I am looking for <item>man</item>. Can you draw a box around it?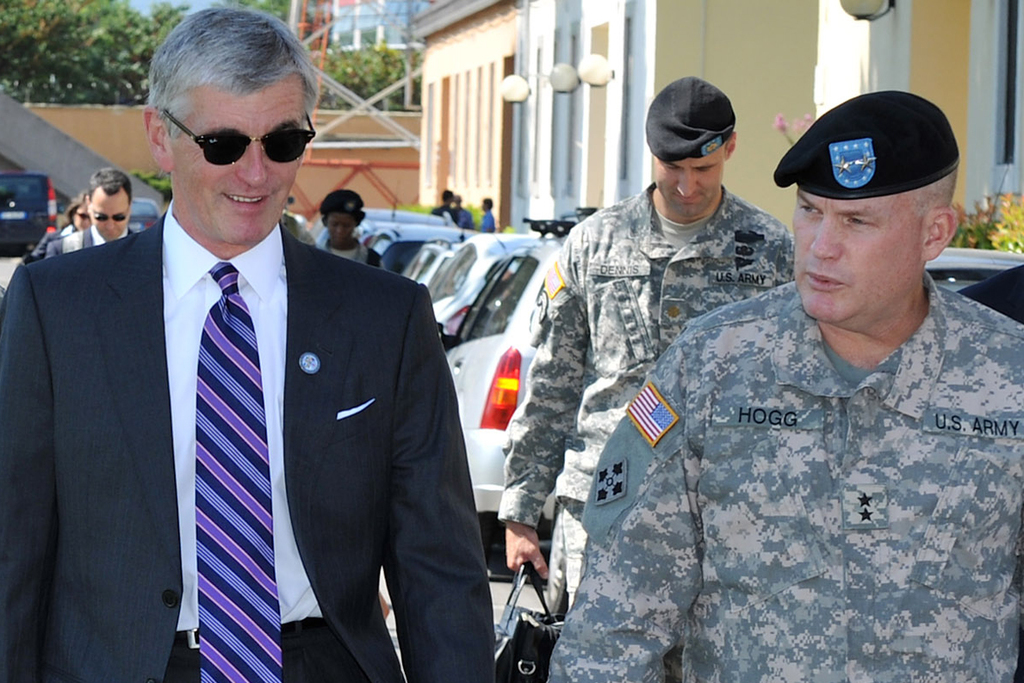
Sure, the bounding box is 42,165,137,258.
